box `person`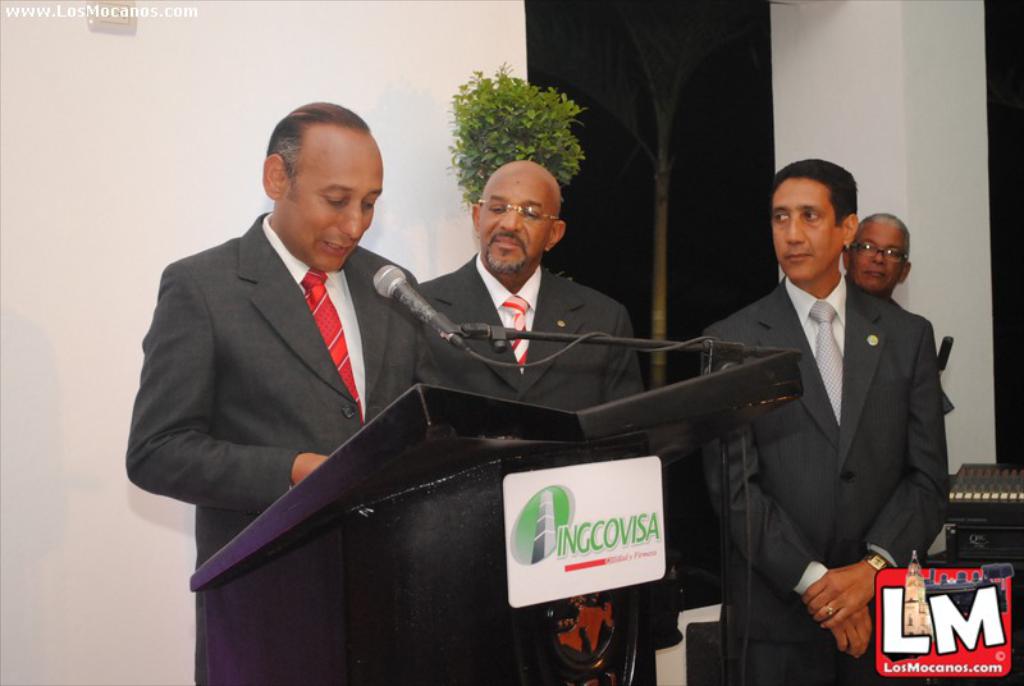
BBox(700, 145, 961, 672)
